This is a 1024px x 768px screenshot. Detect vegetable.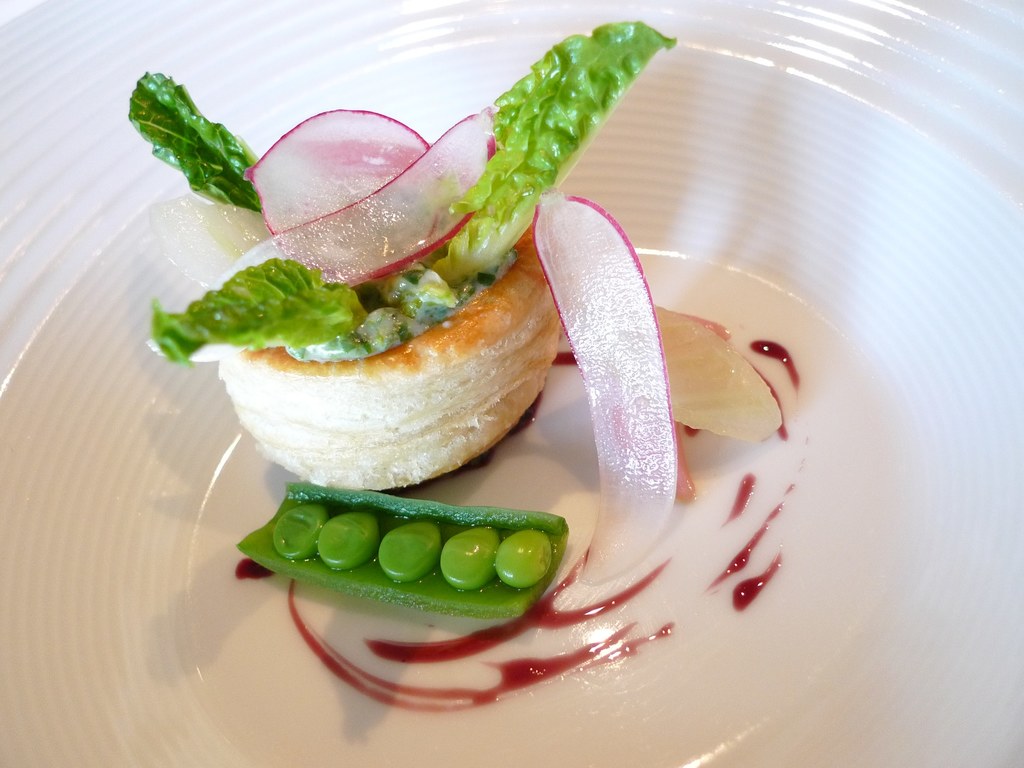
(531, 186, 676, 588).
